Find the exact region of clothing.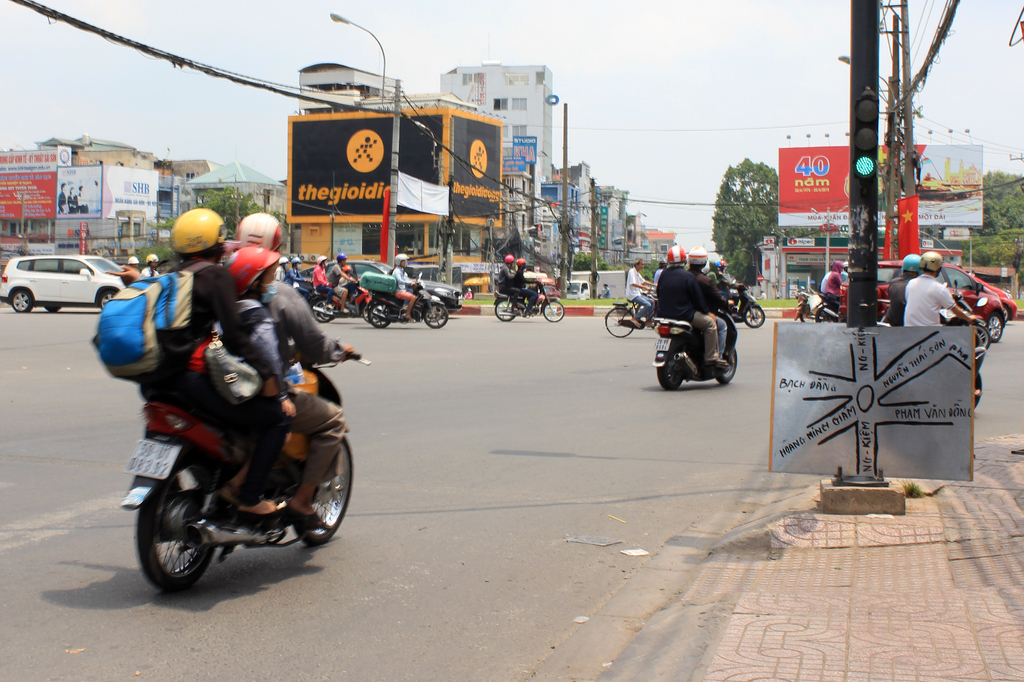
Exact region: x1=326 y1=261 x2=342 y2=296.
